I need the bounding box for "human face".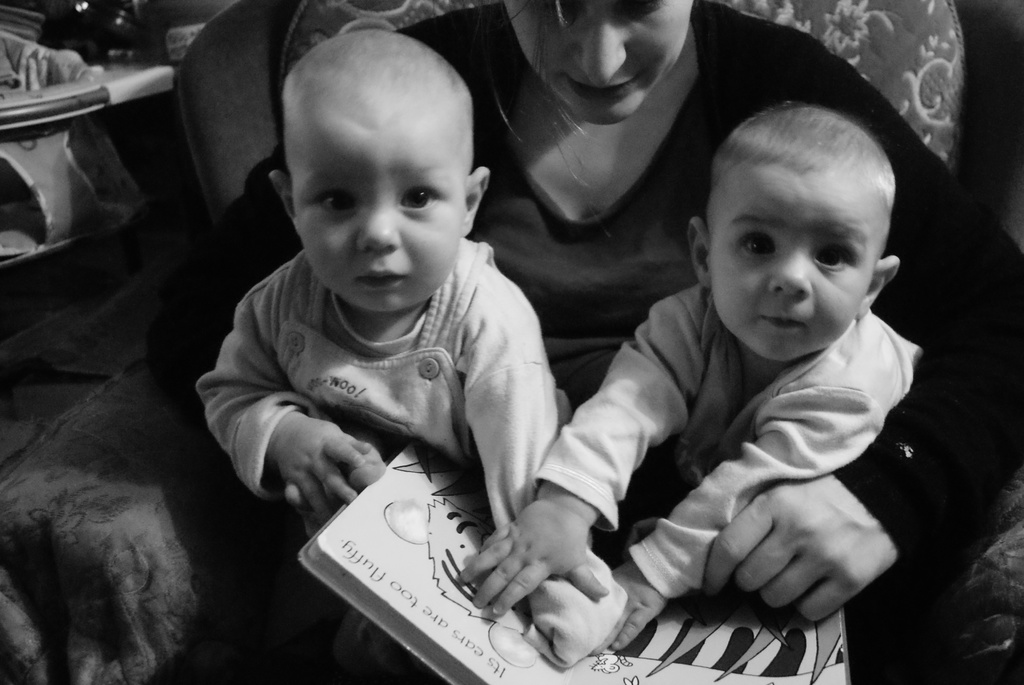
Here it is: 289,93,468,305.
